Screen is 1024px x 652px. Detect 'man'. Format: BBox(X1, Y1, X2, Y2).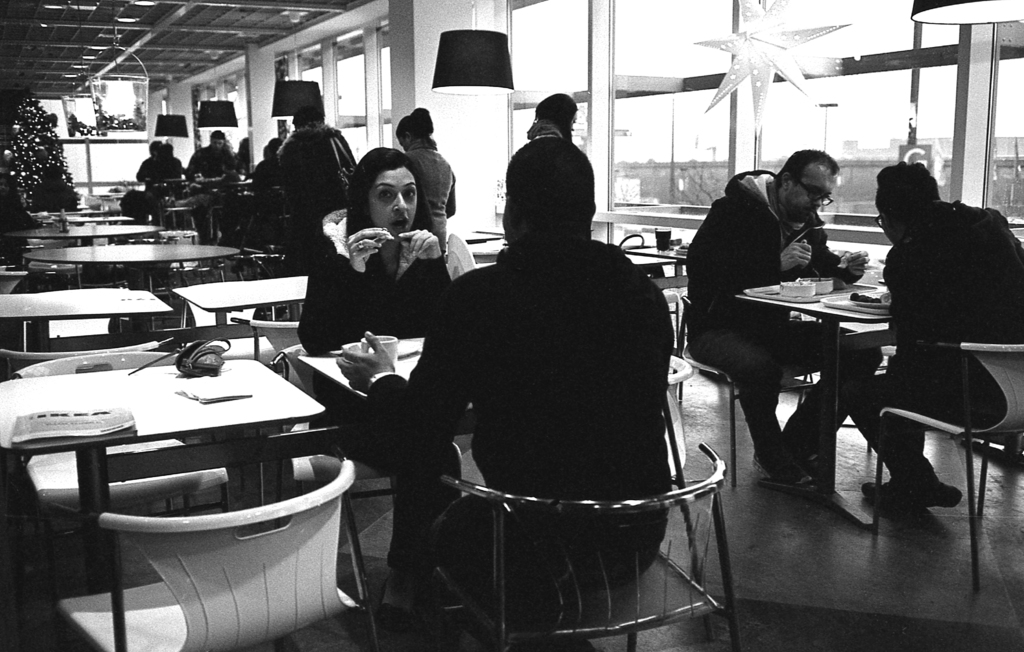
BBox(680, 146, 887, 495).
